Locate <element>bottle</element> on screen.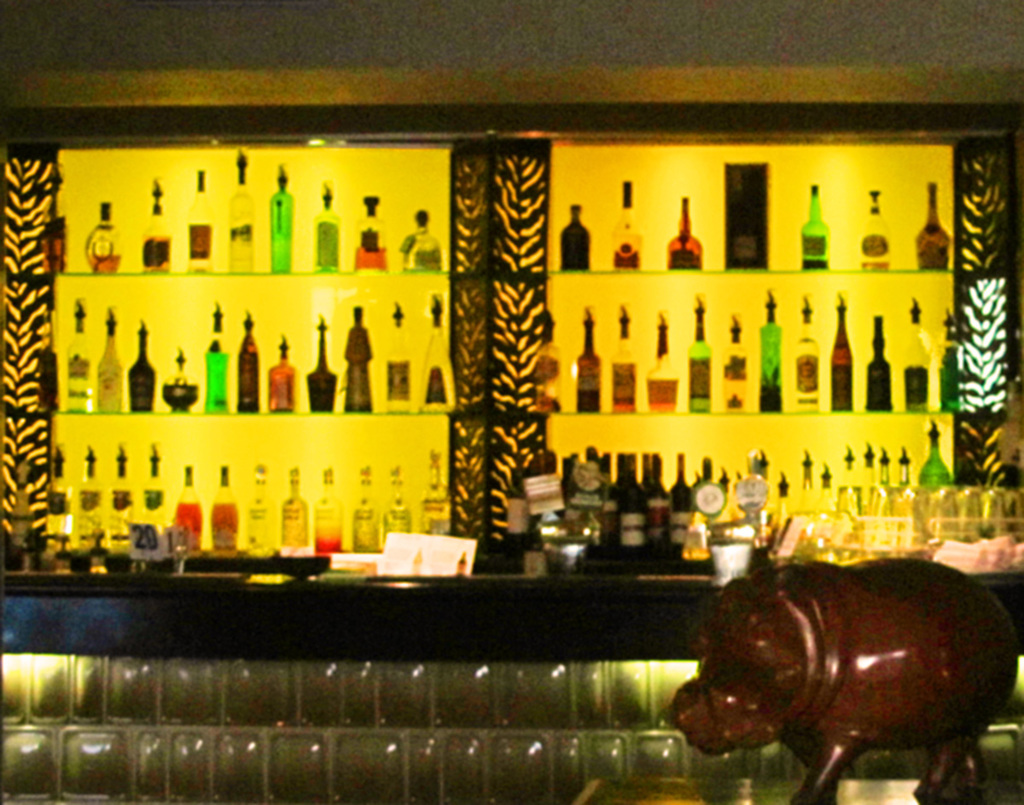
On screen at {"x1": 314, "y1": 467, "x2": 345, "y2": 552}.
